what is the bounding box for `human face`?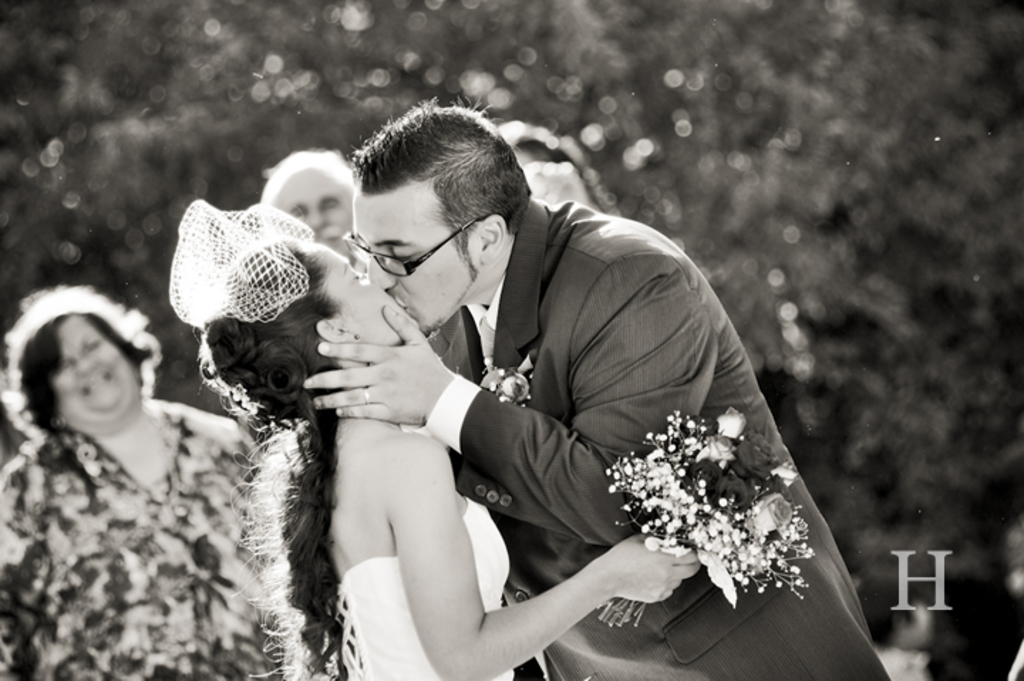
crop(313, 242, 414, 365).
